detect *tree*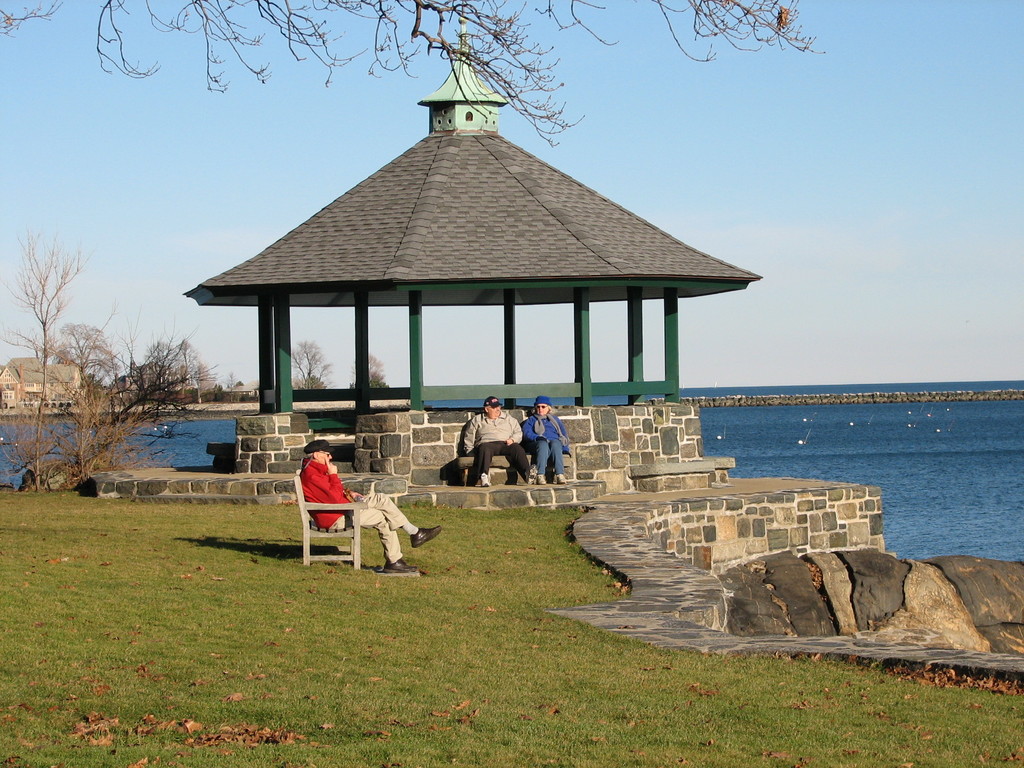
352 359 390 396
